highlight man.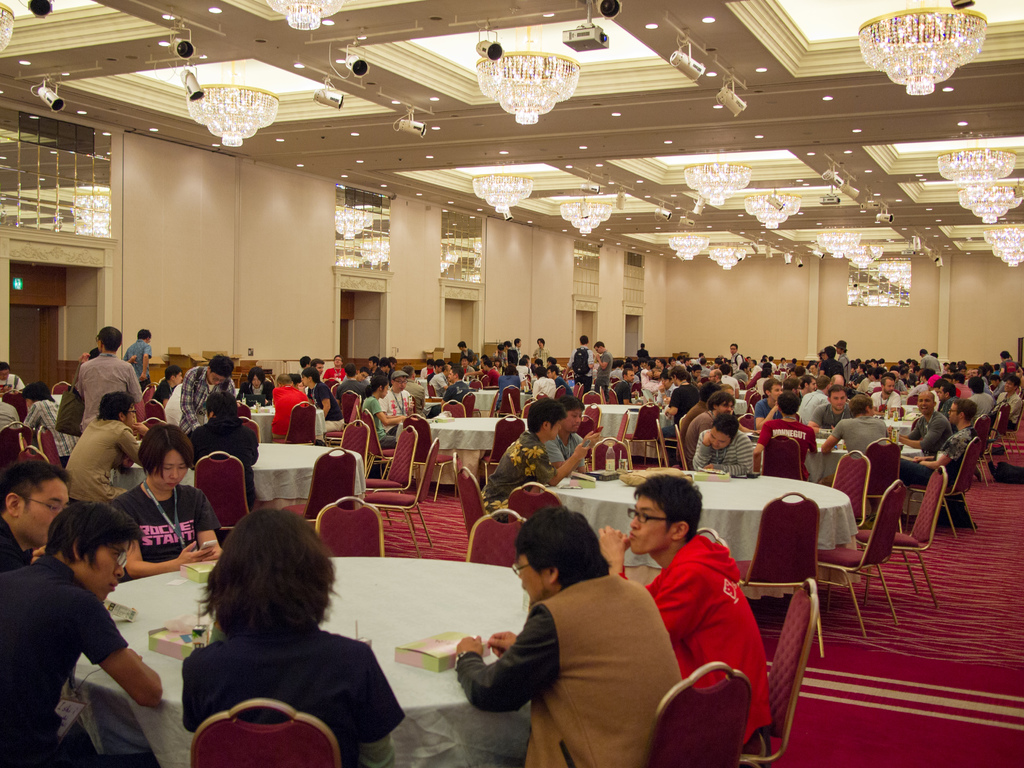
Highlighted region: {"left": 470, "top": 397, "right": 572, "bottom": 514}.
